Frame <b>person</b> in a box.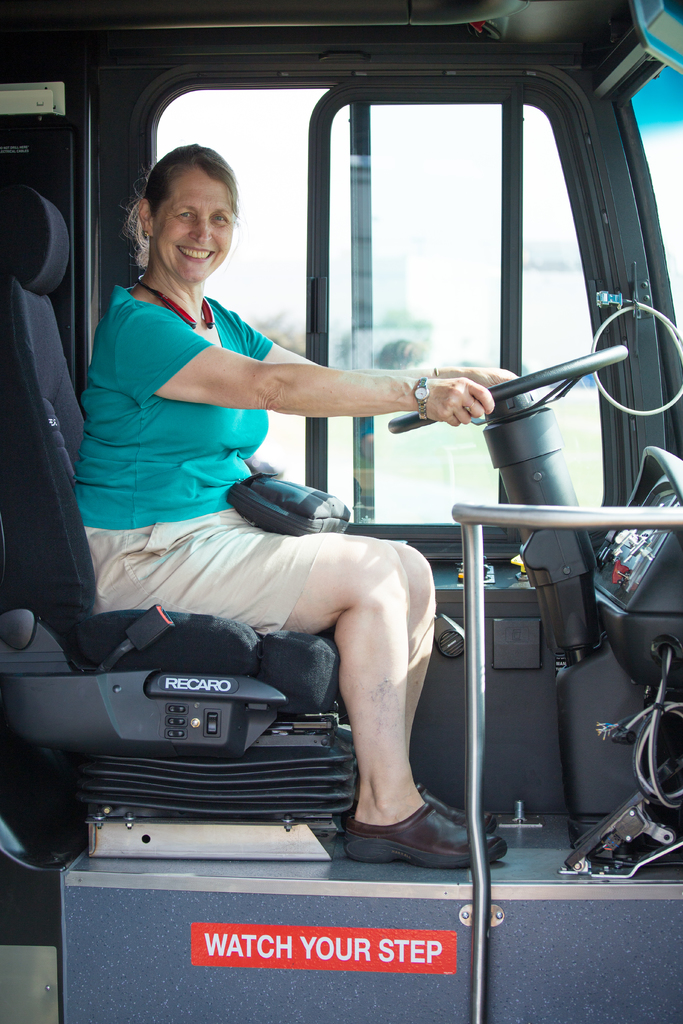
71, 143, 533, 872.
